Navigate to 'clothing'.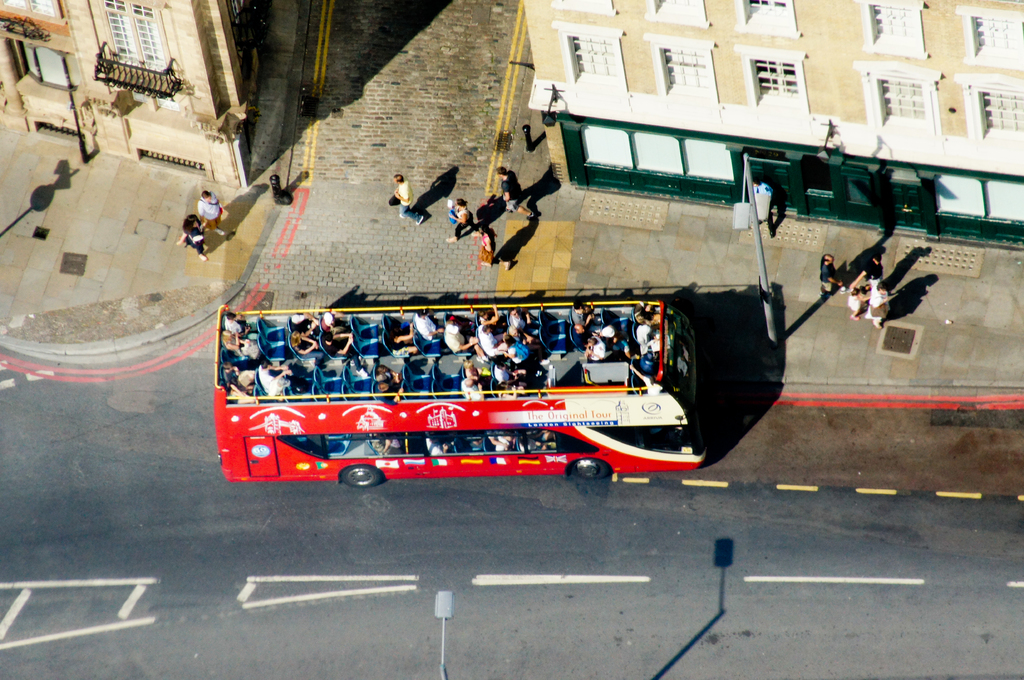
Navigation target: {"x1": 184, "y1": 229, "x2": 209, "y2": 255}.
